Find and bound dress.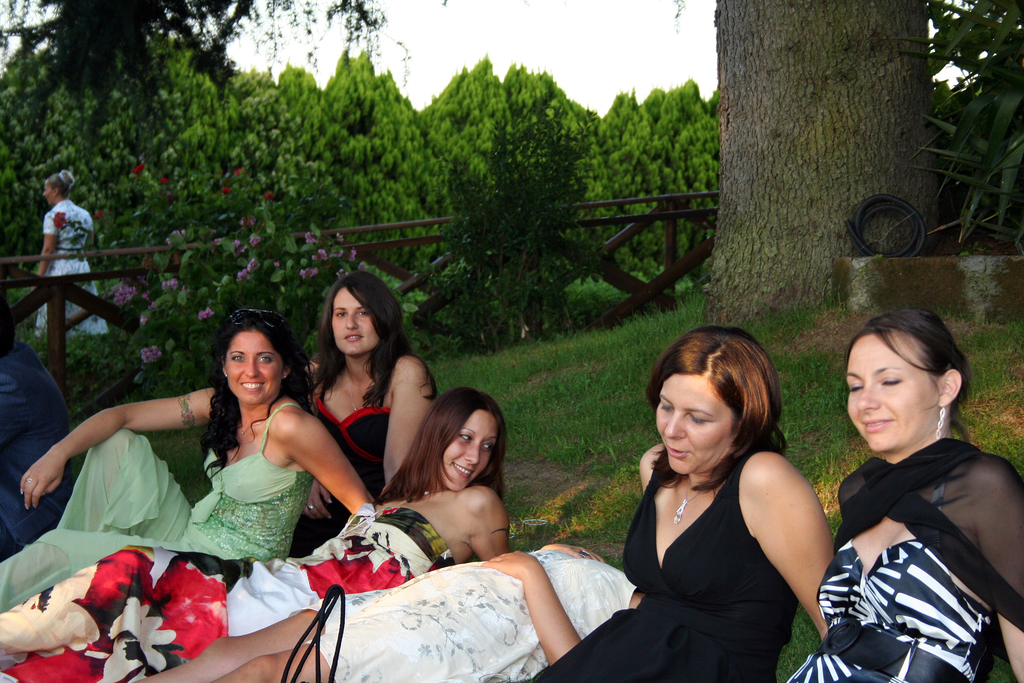
Bound: 0/502/460/682.
